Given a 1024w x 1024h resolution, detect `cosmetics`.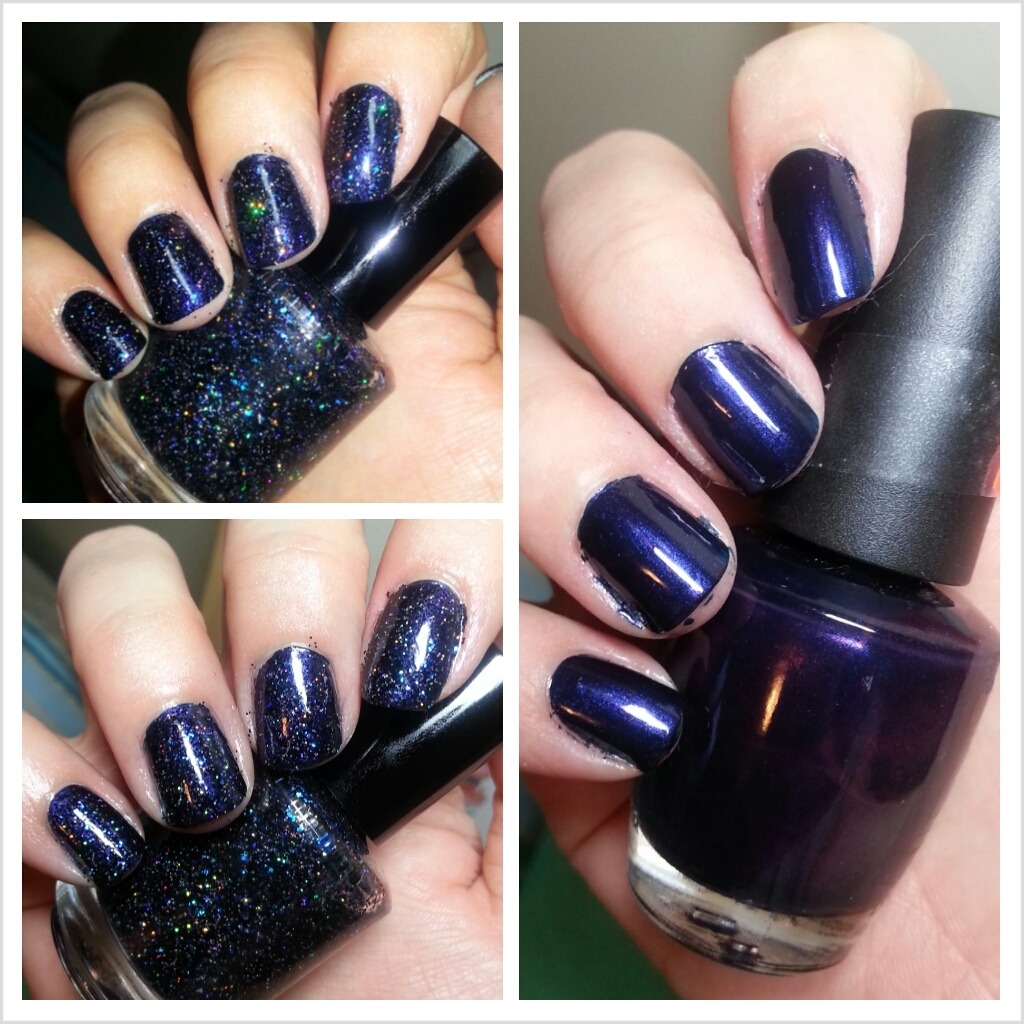
bbox(609, 106, 1005, 971).
